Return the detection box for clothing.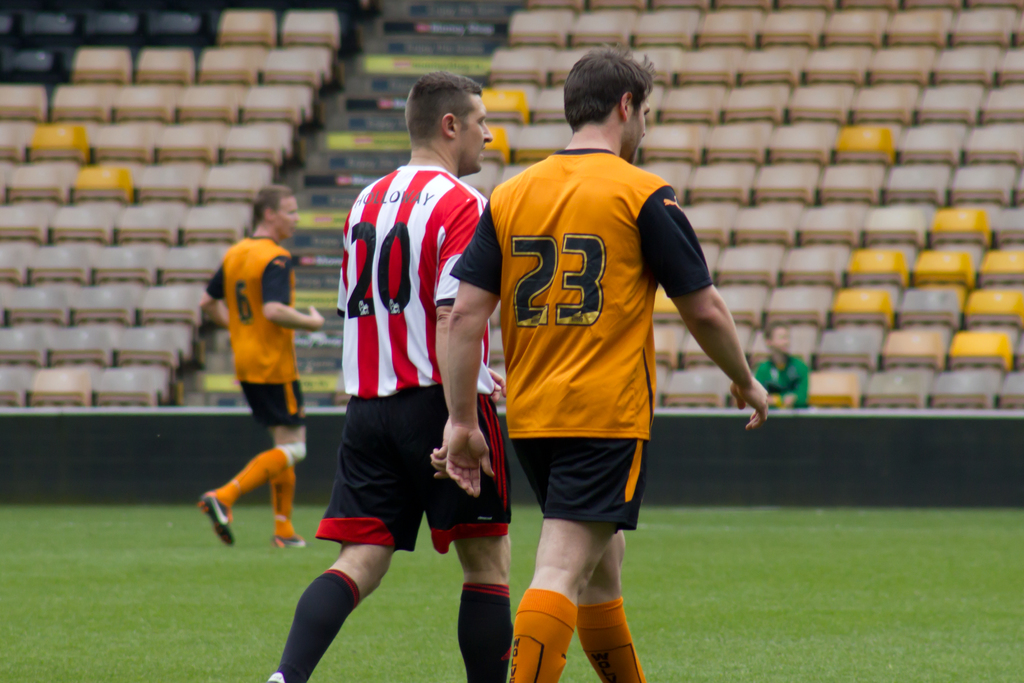
crop(204, 229, 307, 433).
